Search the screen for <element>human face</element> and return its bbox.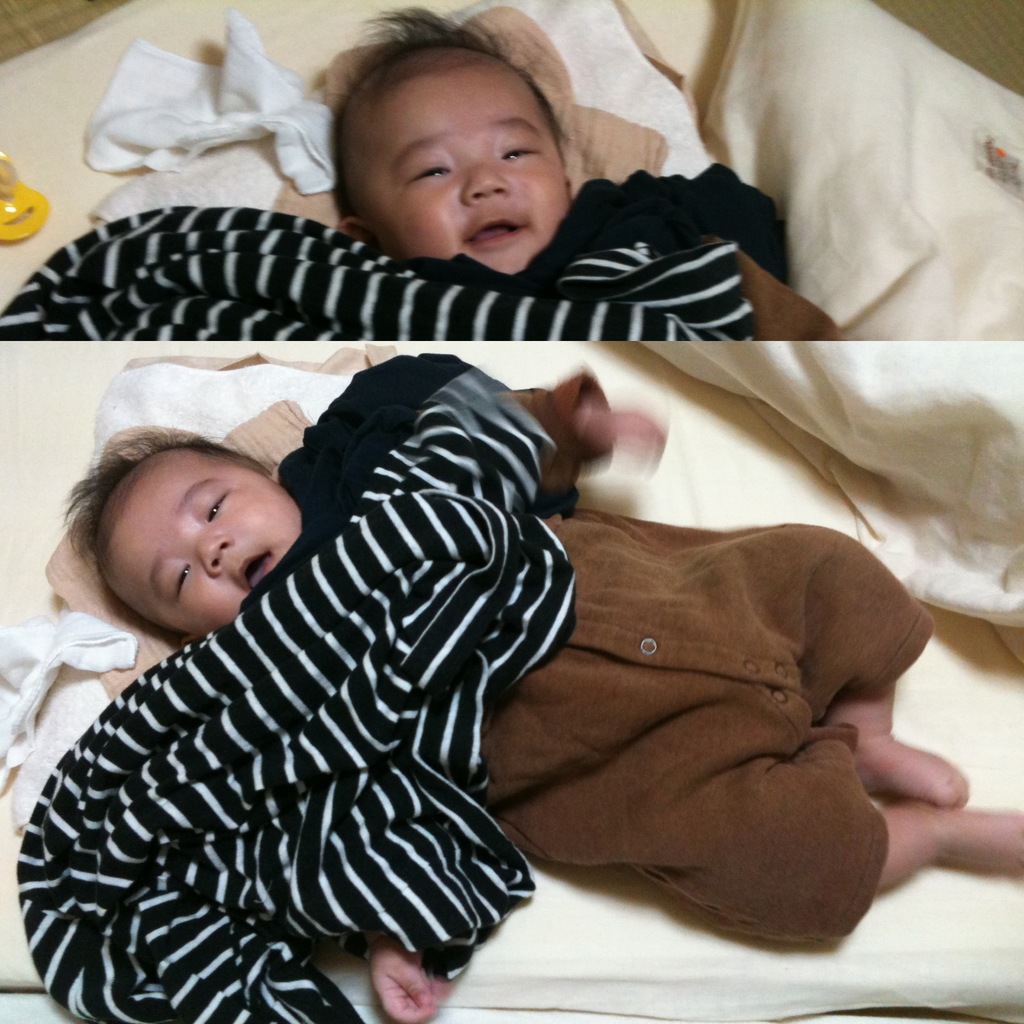
Found: rect(343, 63, 574, 278).
